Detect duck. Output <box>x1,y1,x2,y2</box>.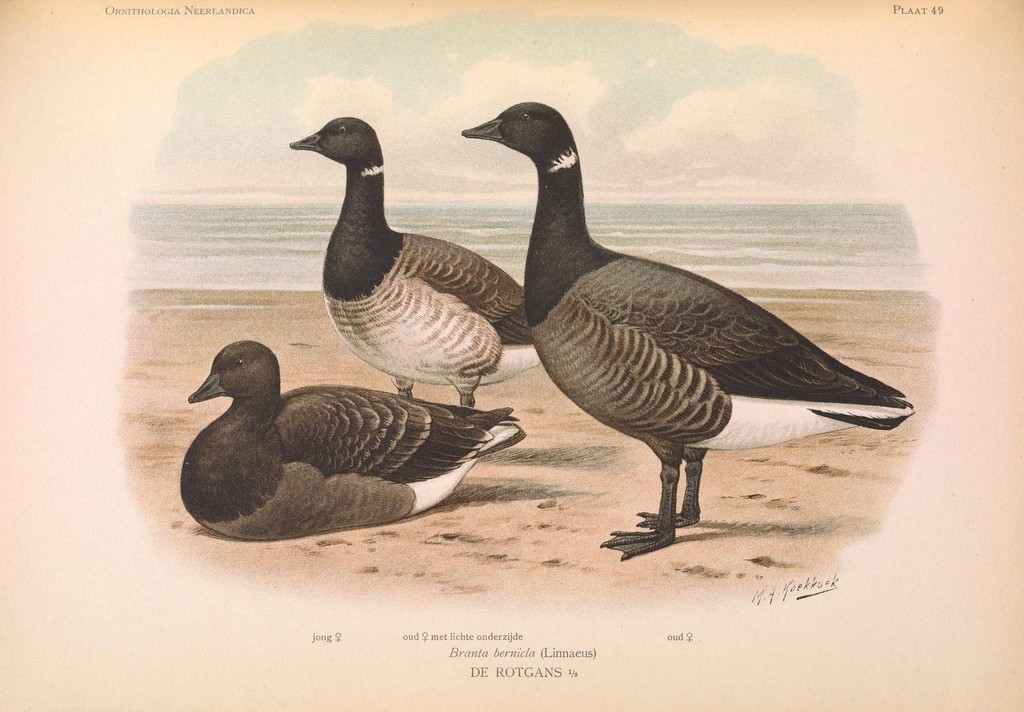
<box>292,109,540,411</box>.
